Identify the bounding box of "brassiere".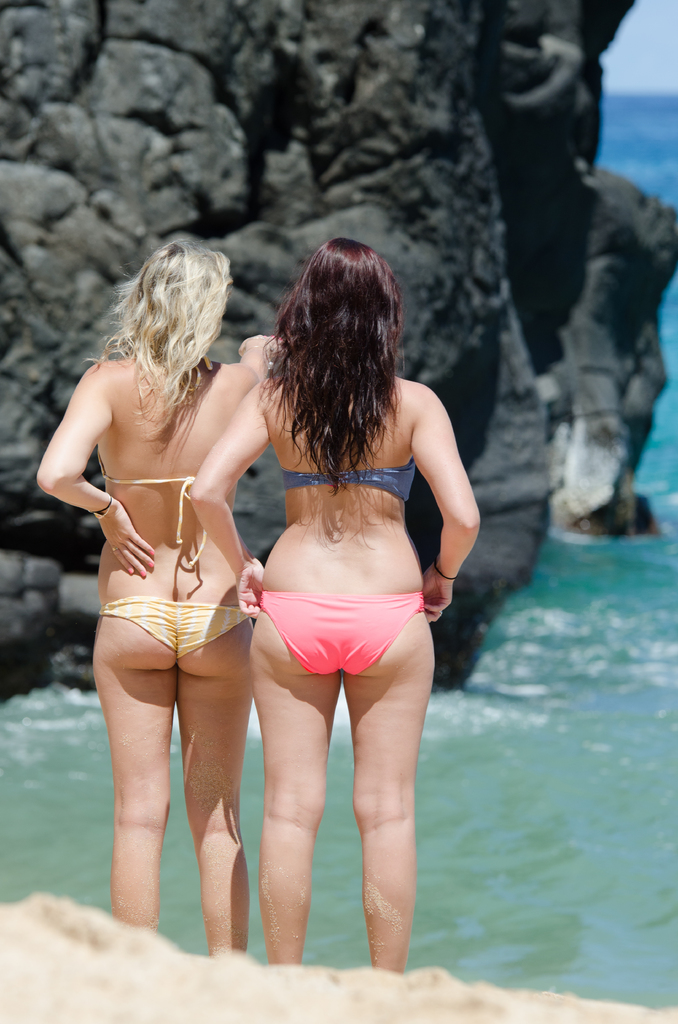
(x1=276, y1=453, x2=414, y2=509).
